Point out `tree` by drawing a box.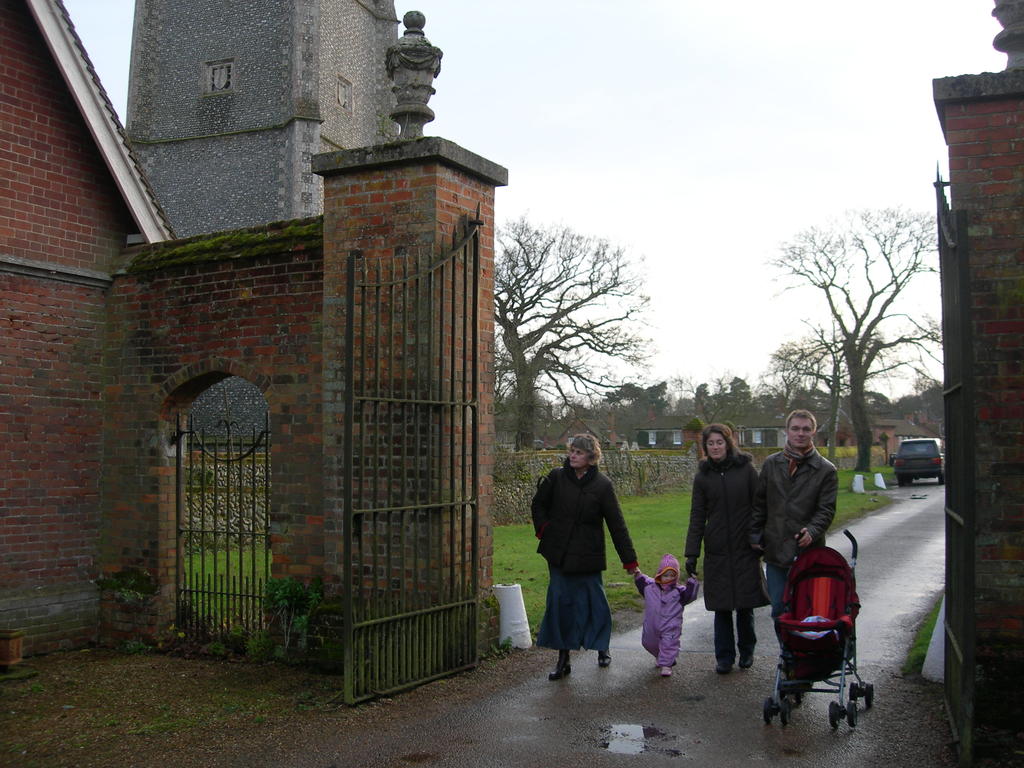
detection(489, 205, 666, 458).
